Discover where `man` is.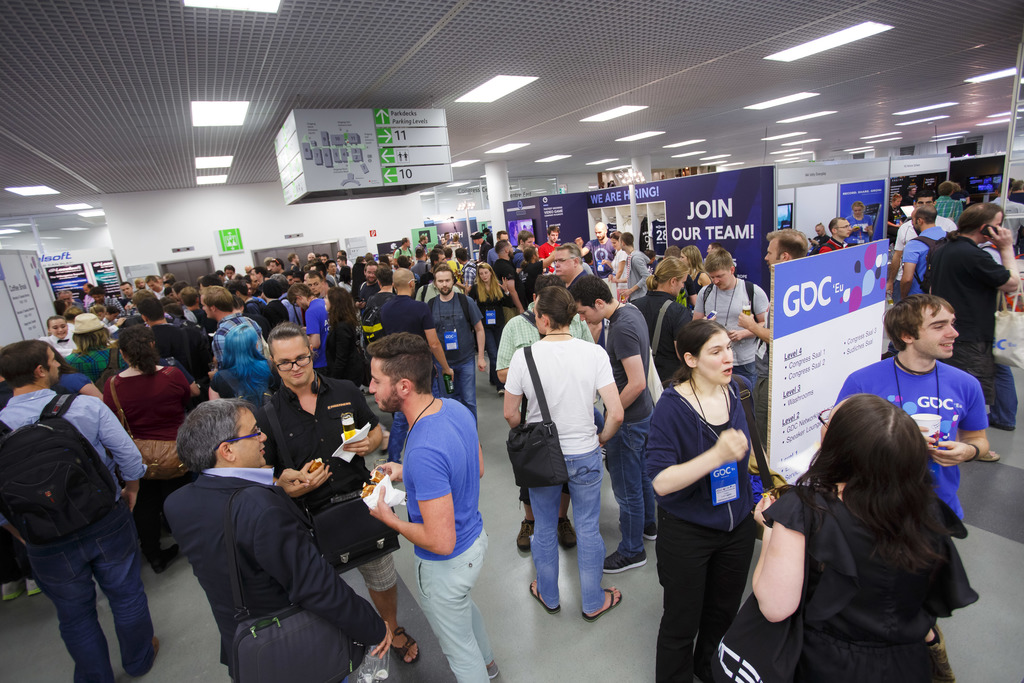
Discovered at box=[367, 328, 503, 682].
